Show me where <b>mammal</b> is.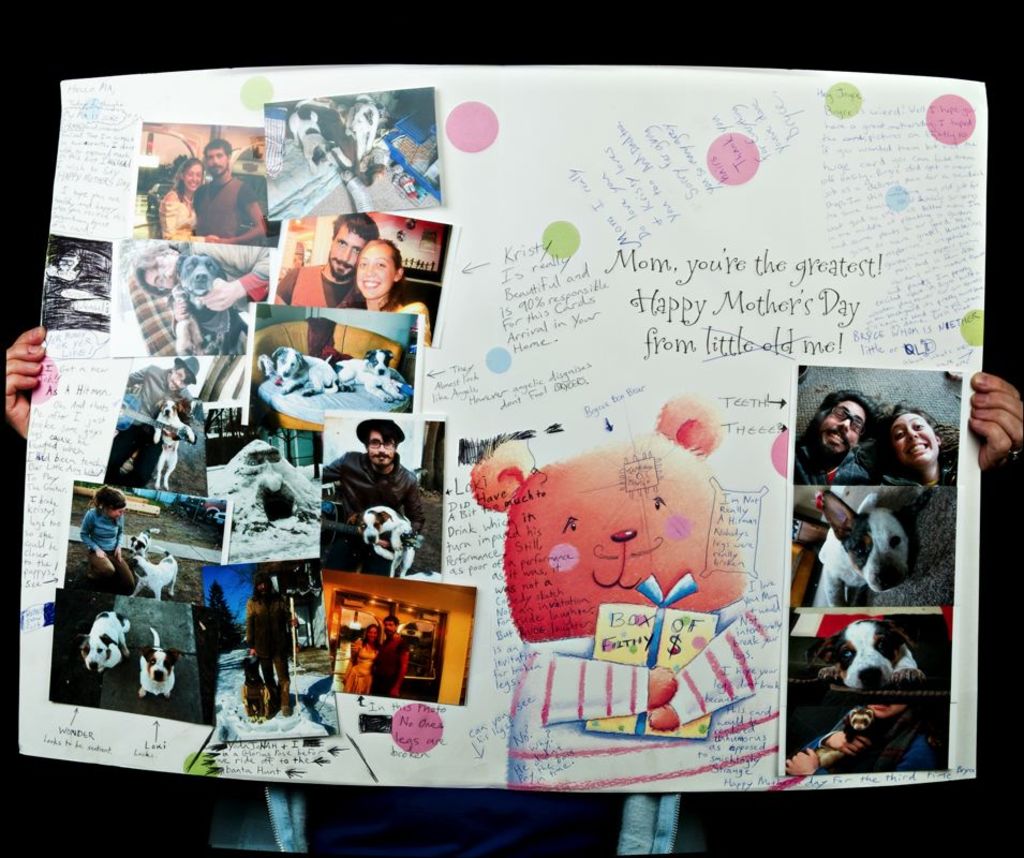
<b>mammal</b> is at 317,414,424,531.
